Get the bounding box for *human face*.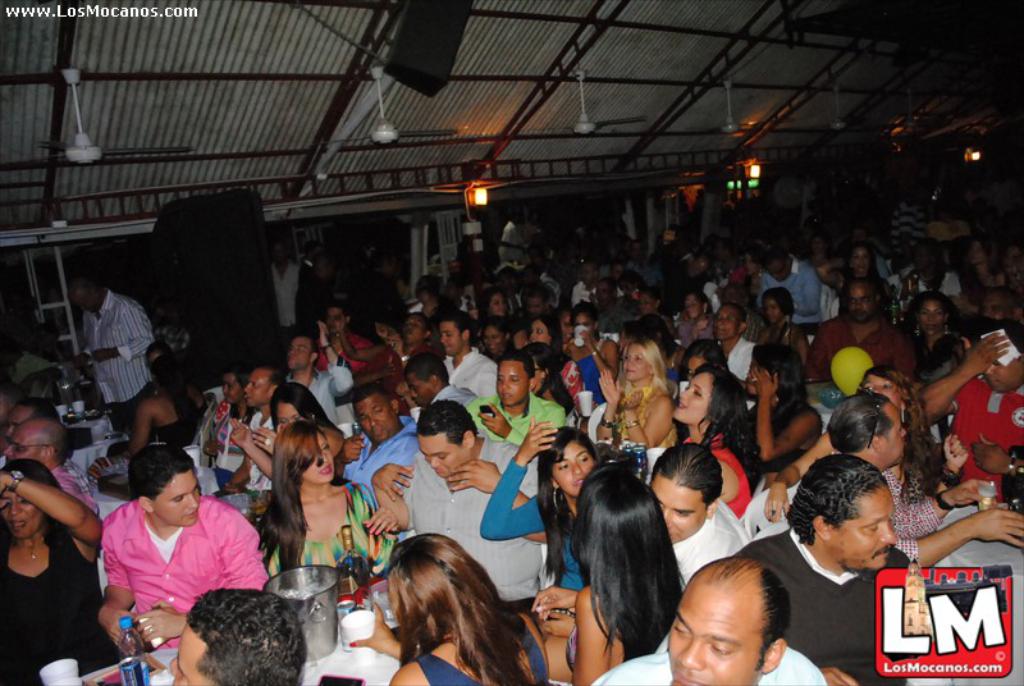
bbox(157, 471, 197, 527).
